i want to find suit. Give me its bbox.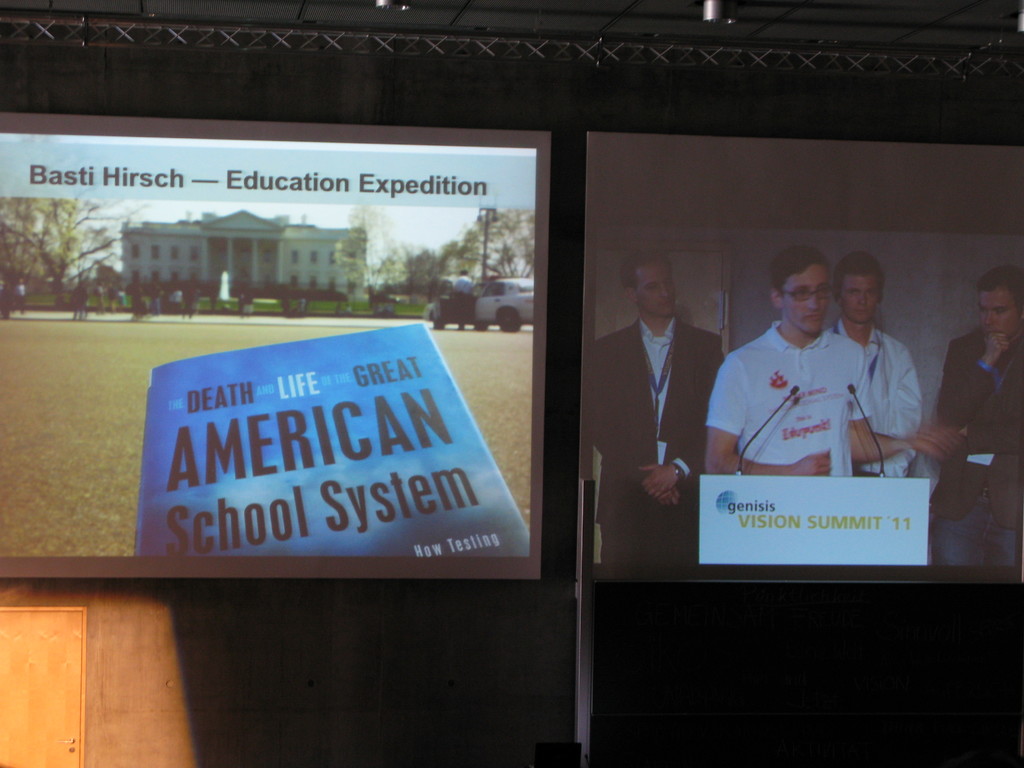
931 330 1023 529.
